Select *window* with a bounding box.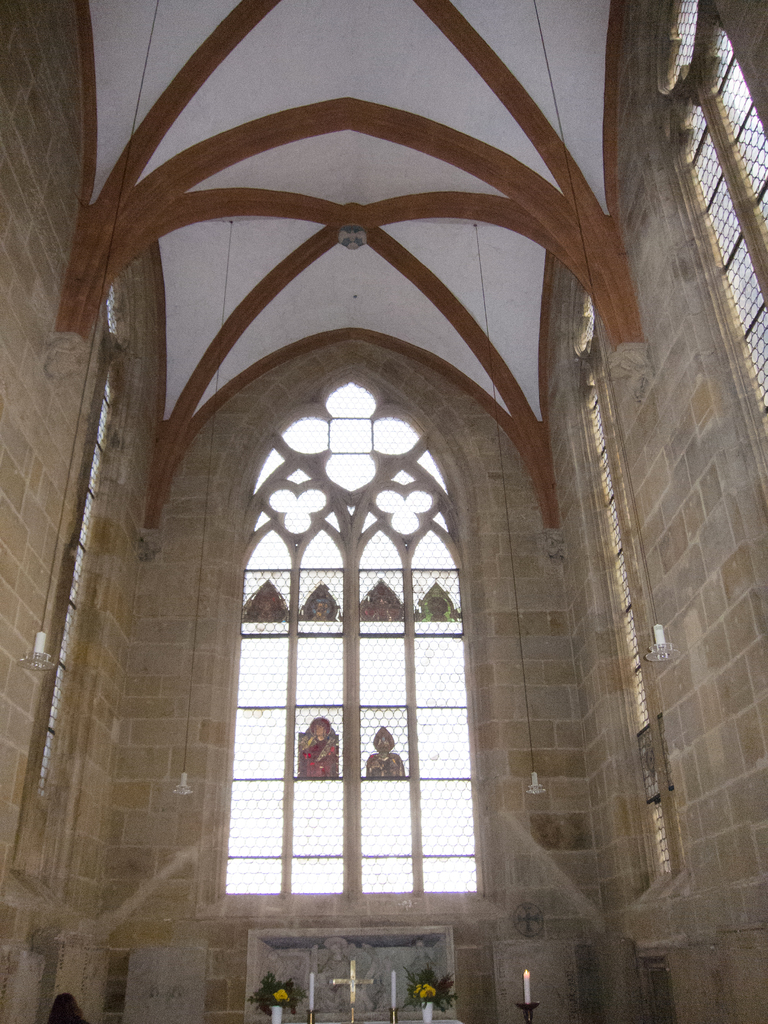
660, 0, 696, 83.
